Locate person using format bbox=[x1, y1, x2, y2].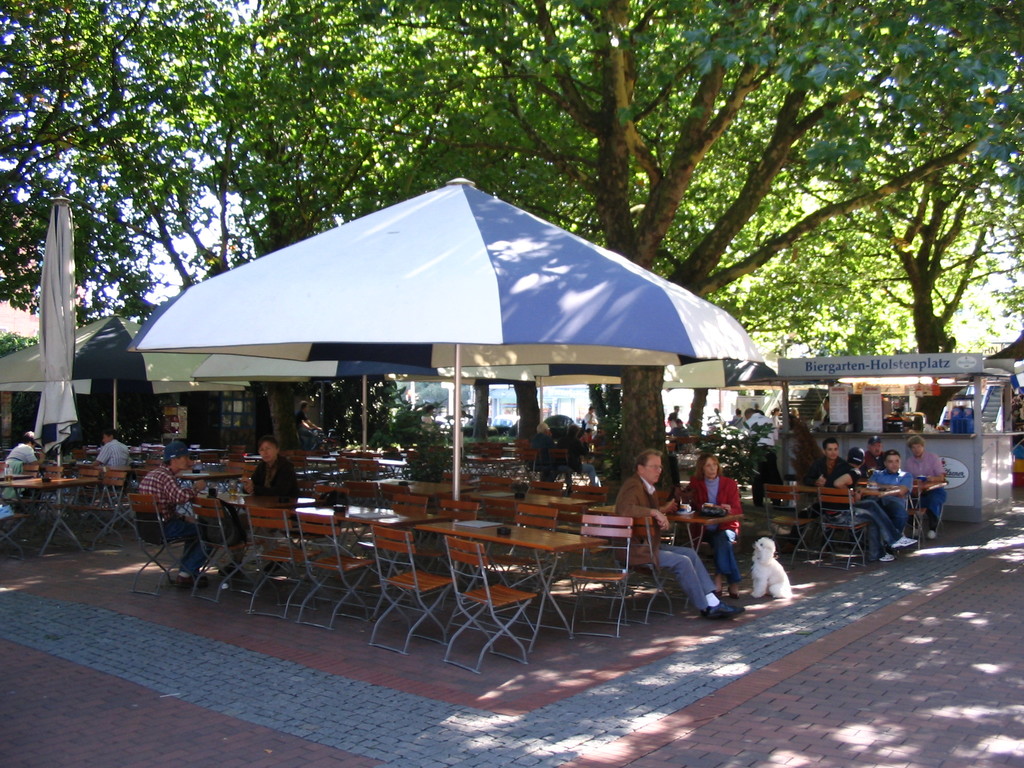
bbox=[227, 431, 304, 579].
